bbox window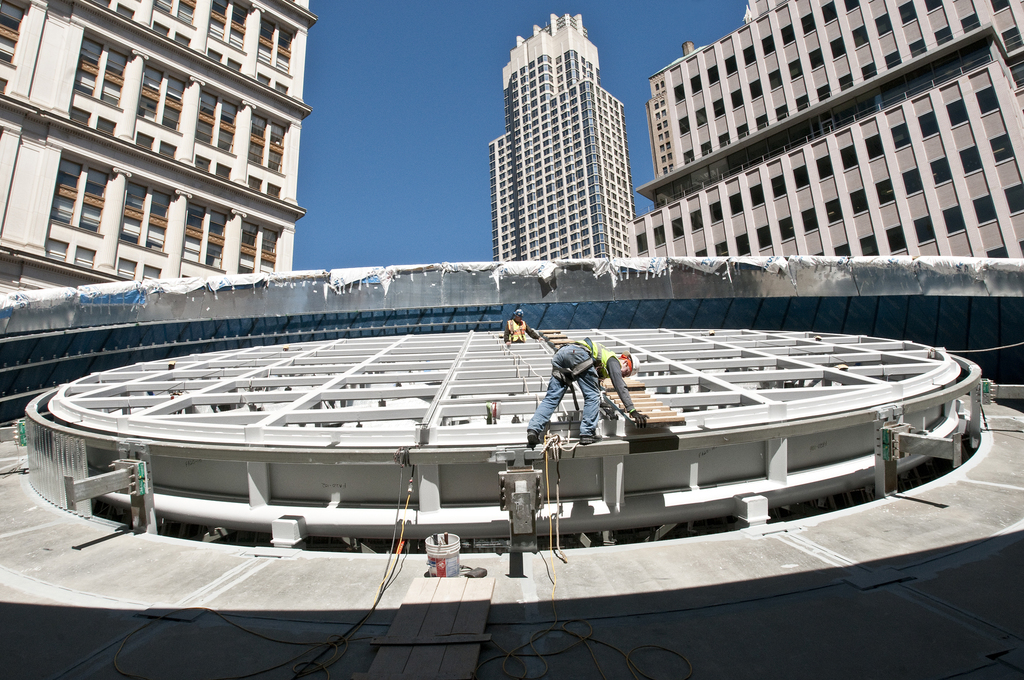
[712, 242, 725, 258]
